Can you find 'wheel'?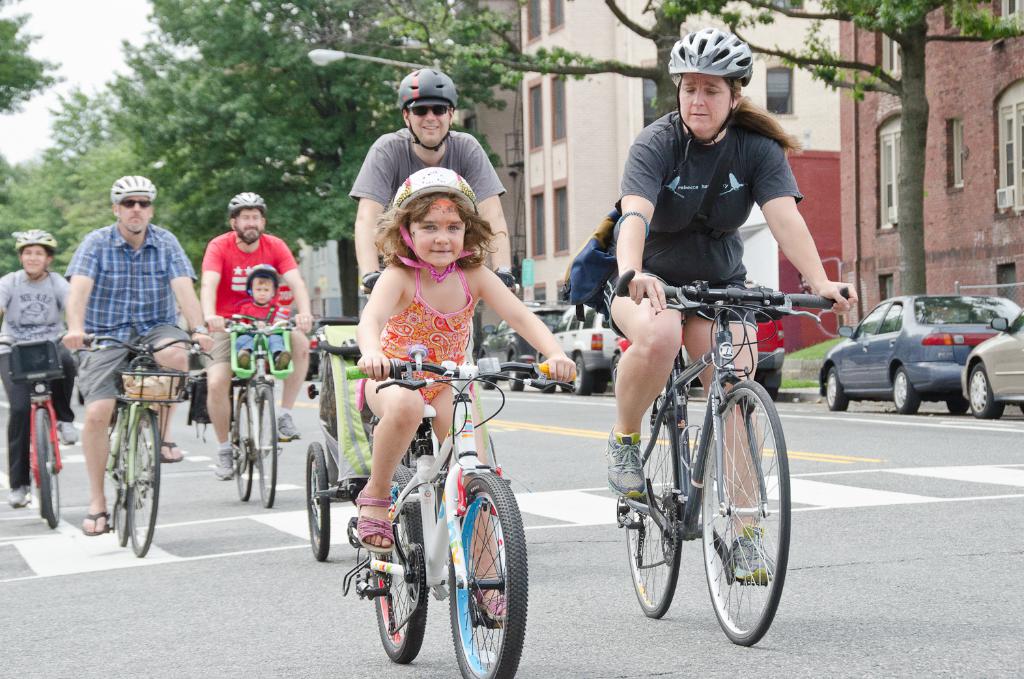
Yes, bounding box: select_region(826, 367, 848, 409).
